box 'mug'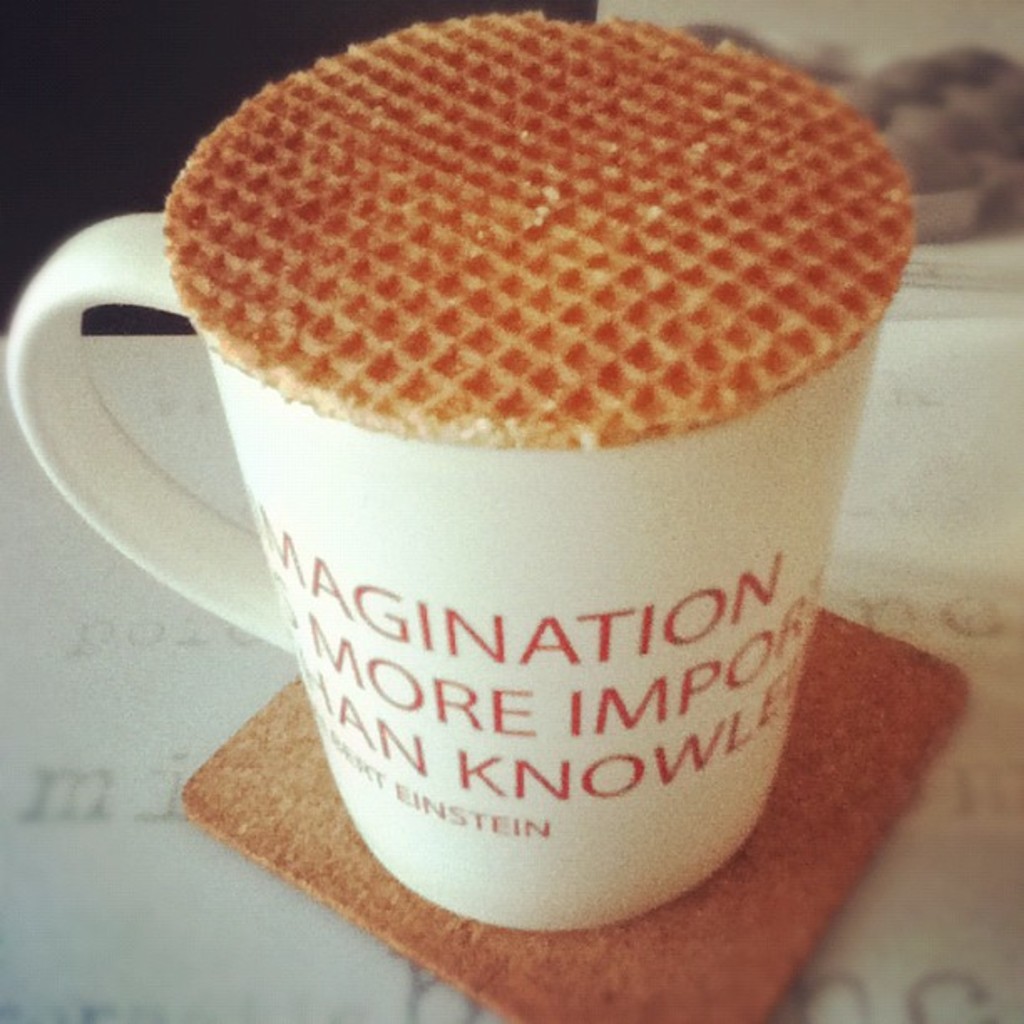
2 206 887 929
